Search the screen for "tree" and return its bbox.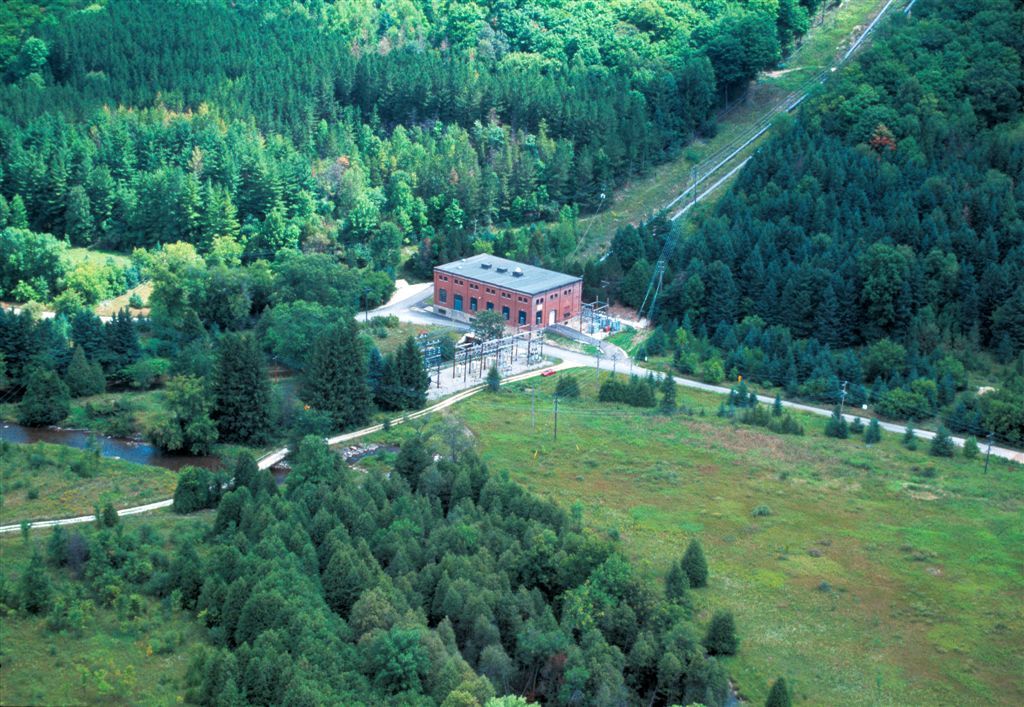
Found: locate(394, 434, 429, 477).
